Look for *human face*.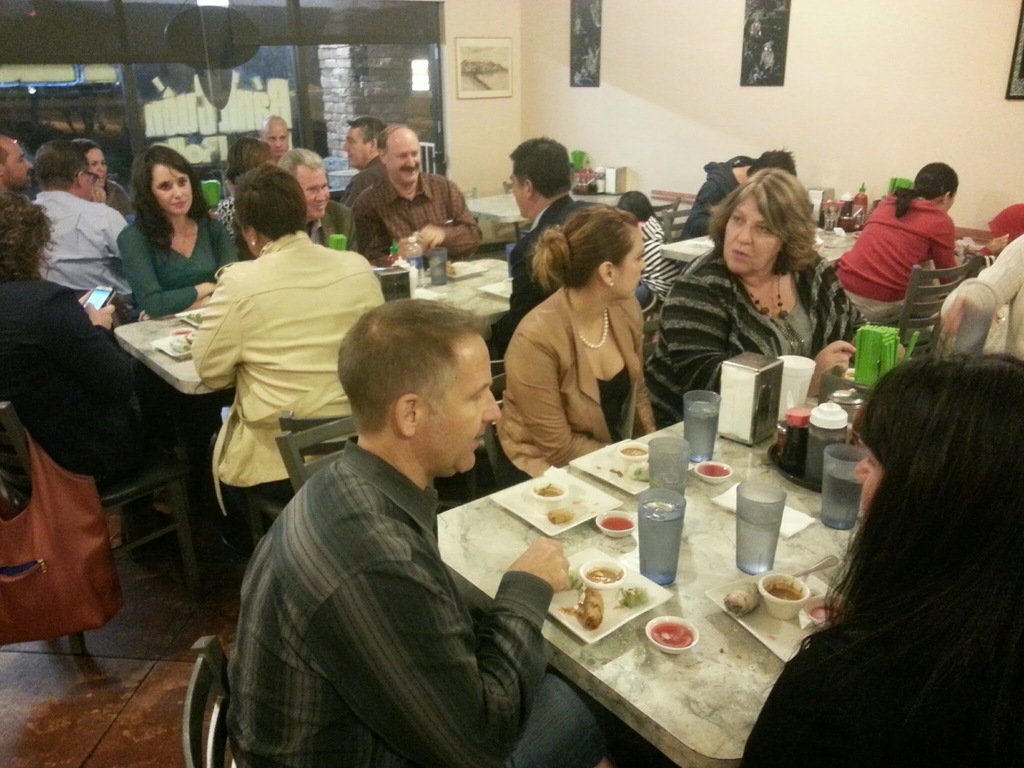
Found: 392:136:424:184.
